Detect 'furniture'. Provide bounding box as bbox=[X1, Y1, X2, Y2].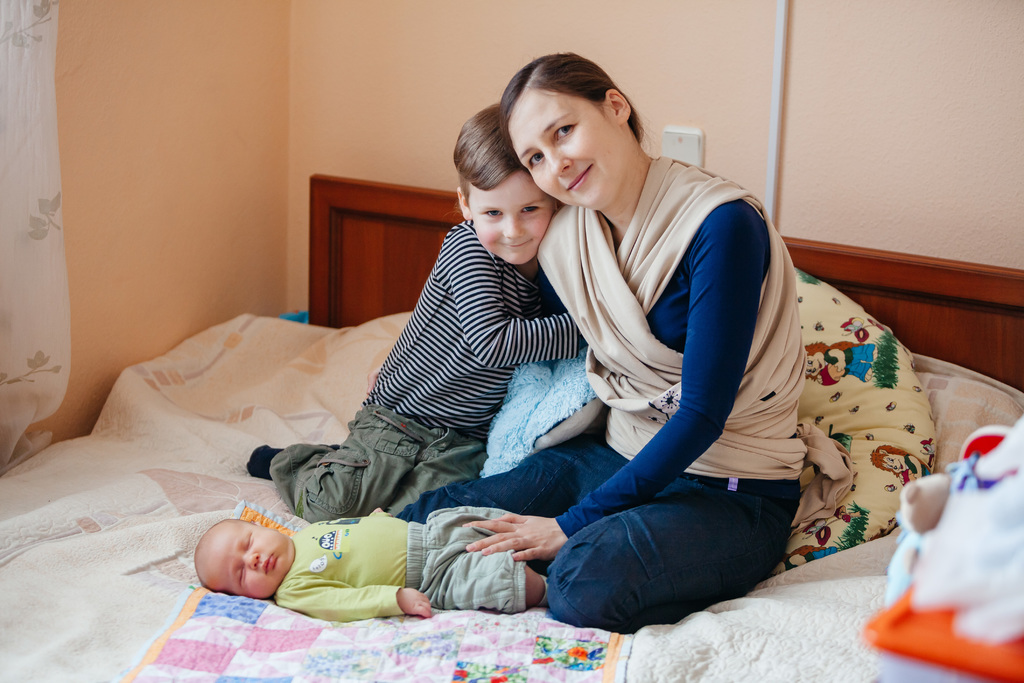
bbox=[0, 175, 1023, 682].
